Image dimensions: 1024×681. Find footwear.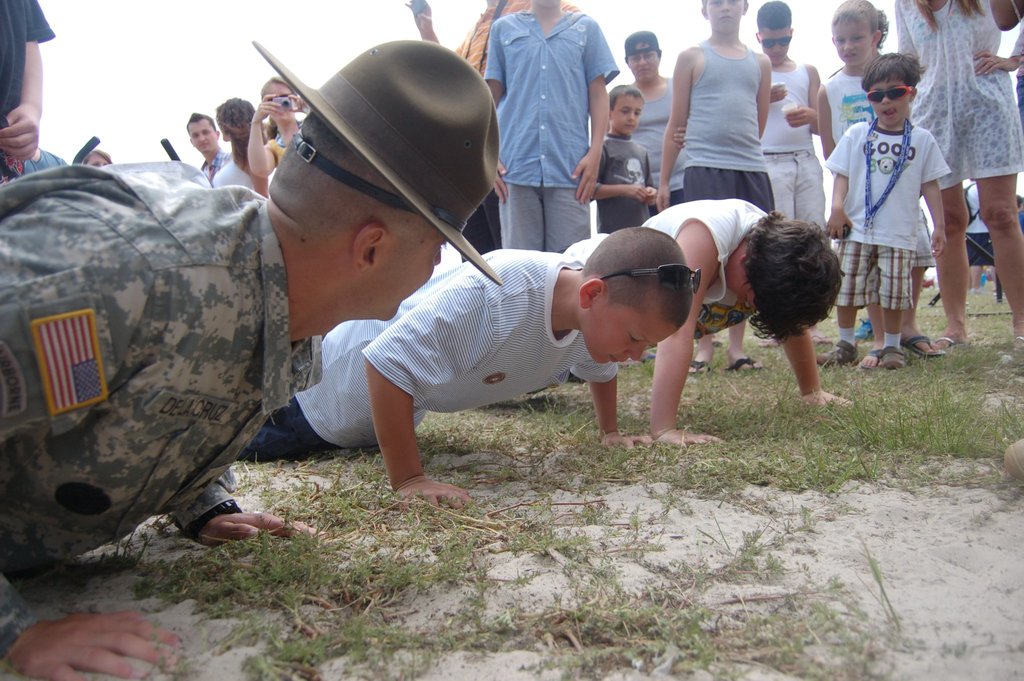
rect(686, 361, 712, 377).
